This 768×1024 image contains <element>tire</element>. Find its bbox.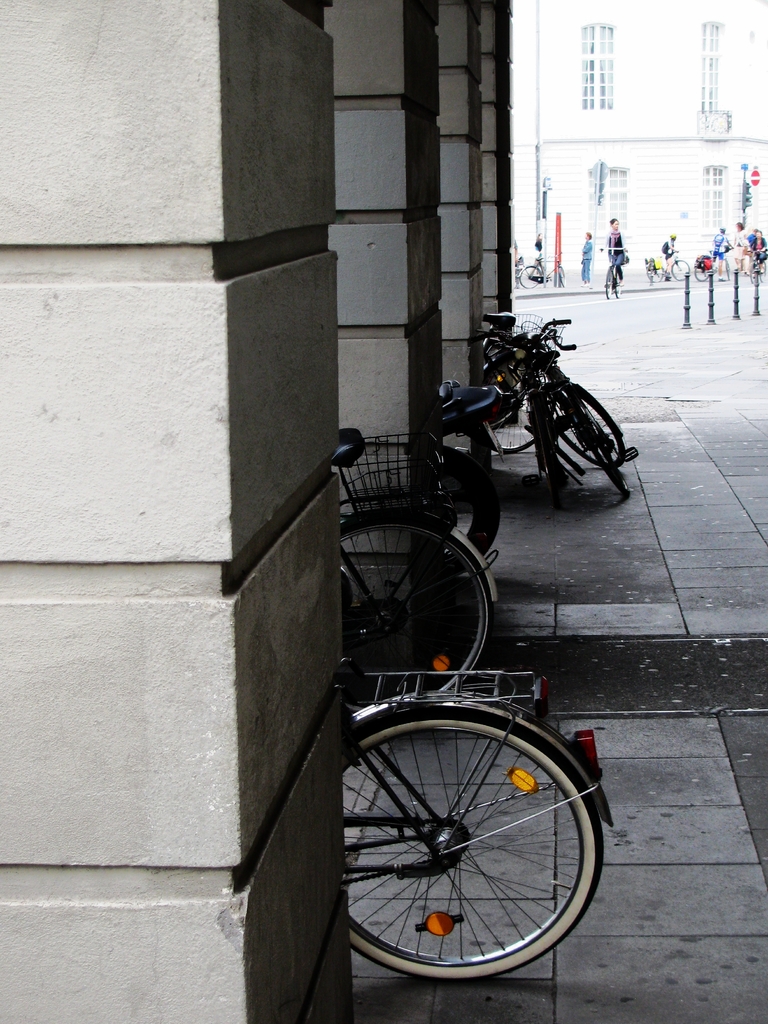
<bbox>531, 396, 566, 490</bbox>.
